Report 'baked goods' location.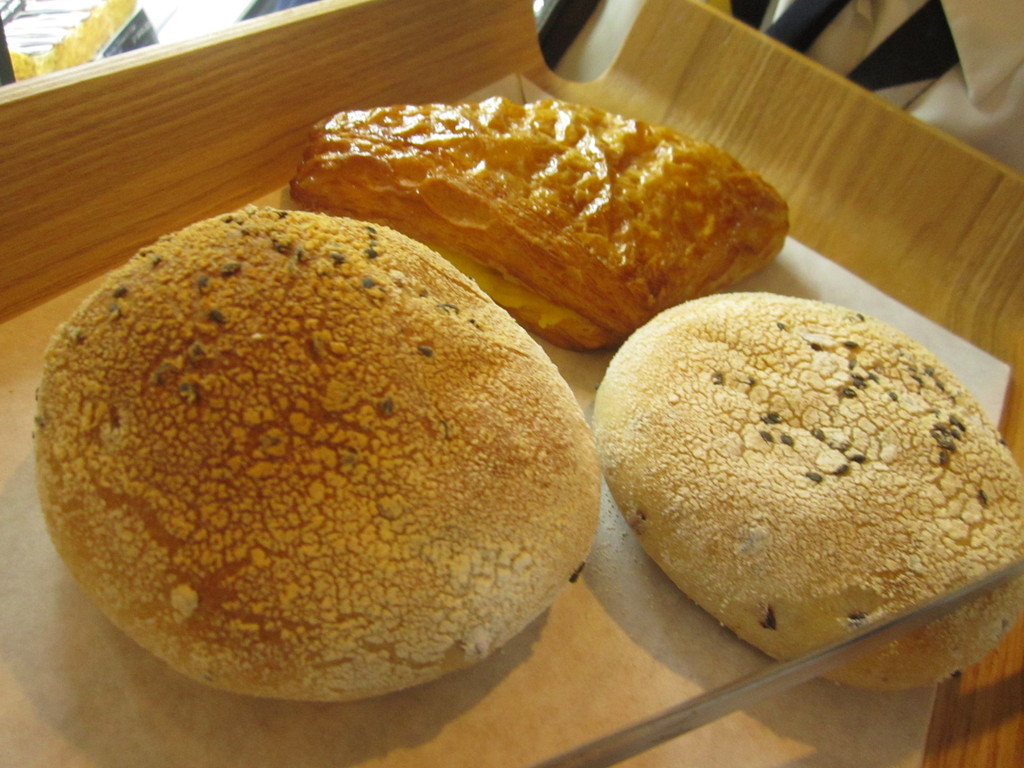
Report: bbox=[295, 92, 792, 346].
